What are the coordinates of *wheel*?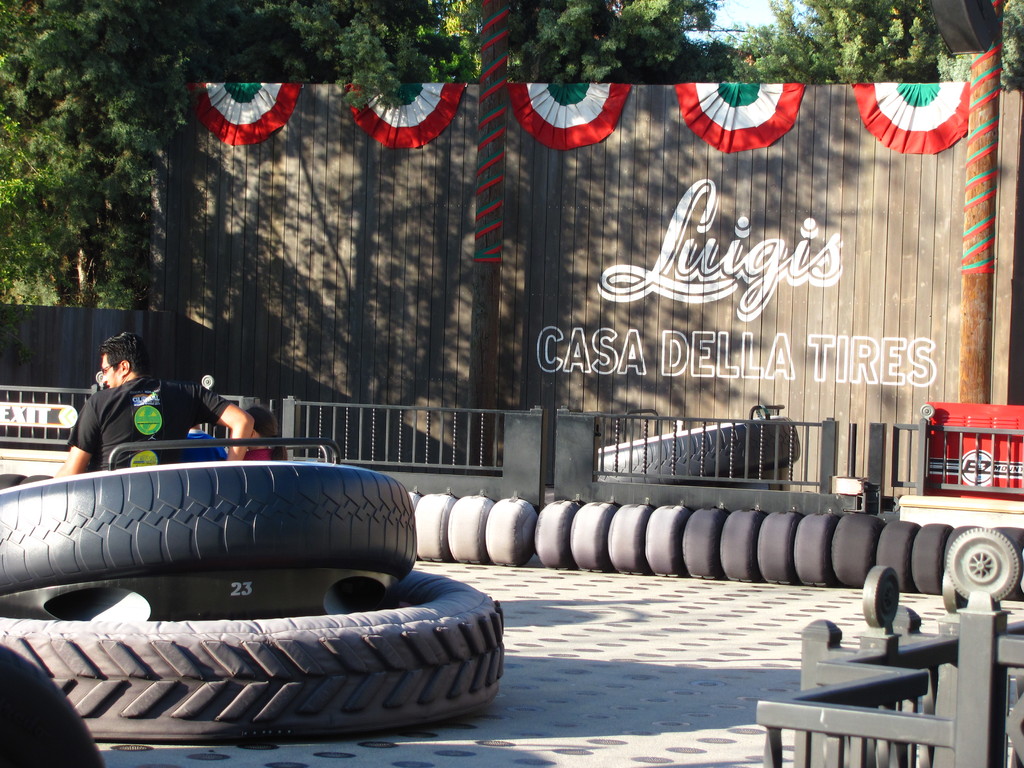
x1=449 y1=490 x2=499 y2=574.
